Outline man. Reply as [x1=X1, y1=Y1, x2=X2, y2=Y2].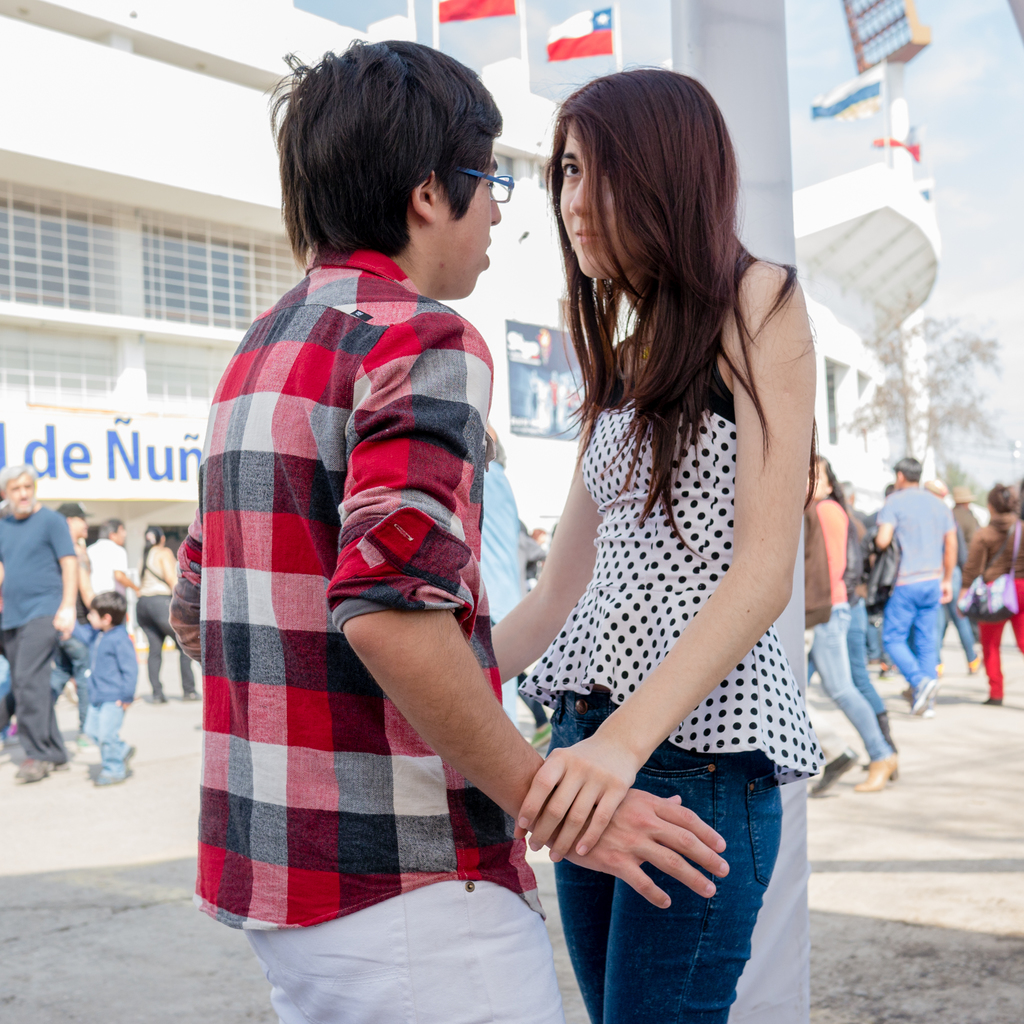
[x1=830, y1=479, x2=867, y2=699].
